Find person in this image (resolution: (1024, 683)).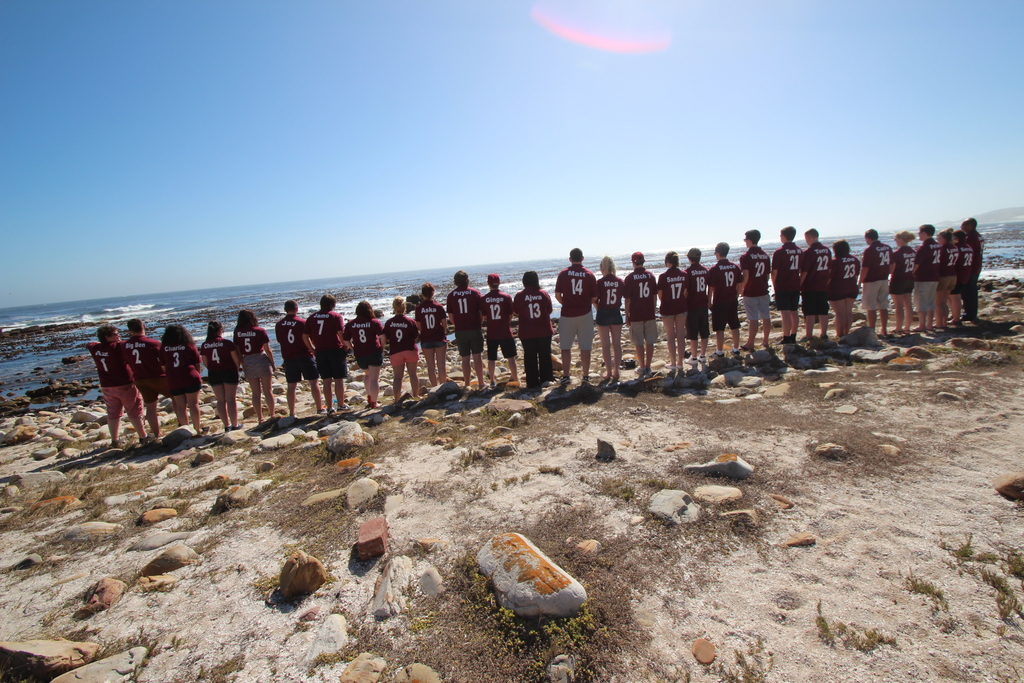
region(892, 228, 921, 340).
